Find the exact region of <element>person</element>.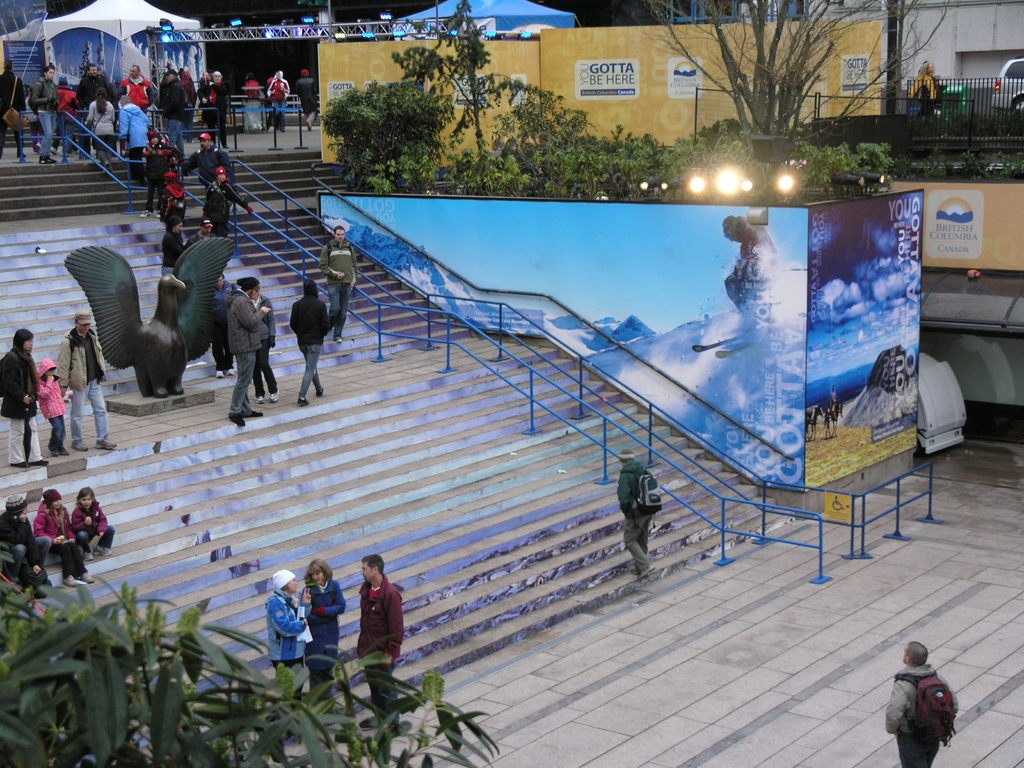
Exact region: bbox(82, 84, 118, 166).
